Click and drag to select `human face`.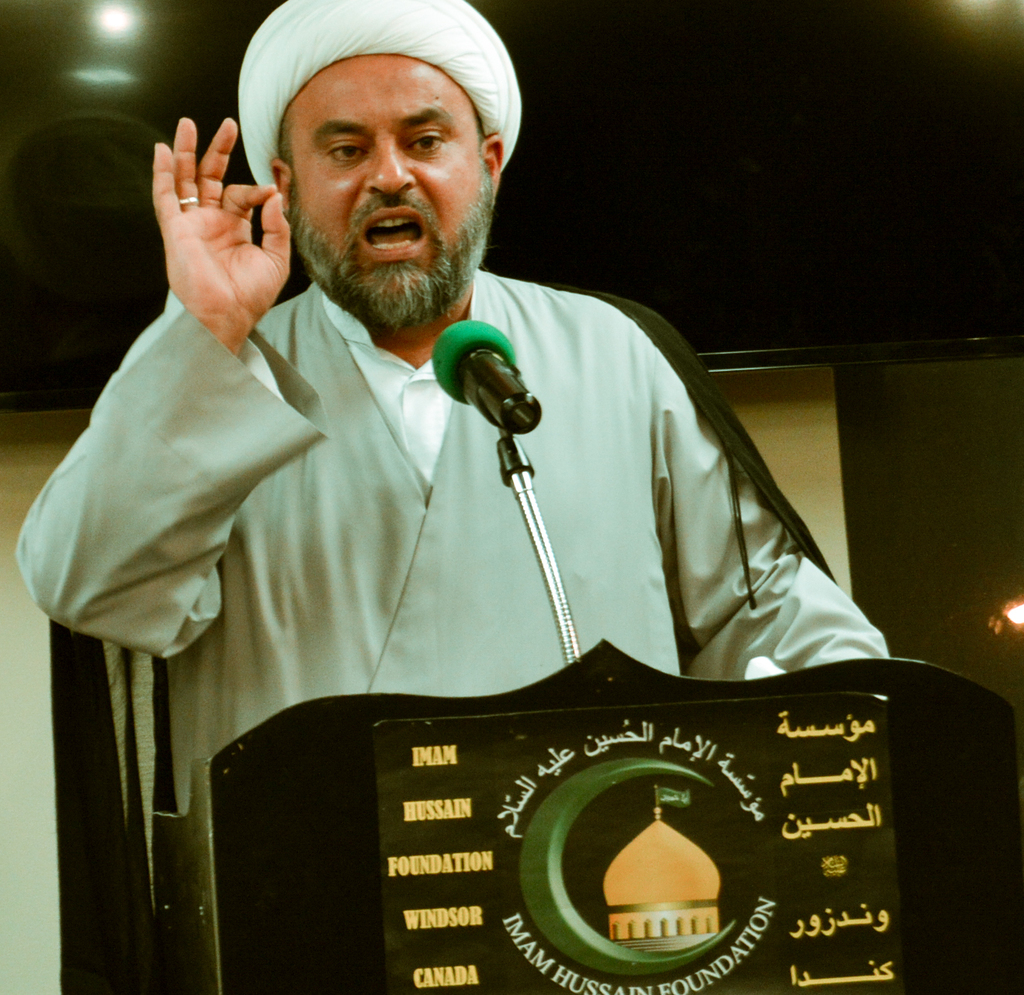
Selection: [290, 56, 492, 330].
